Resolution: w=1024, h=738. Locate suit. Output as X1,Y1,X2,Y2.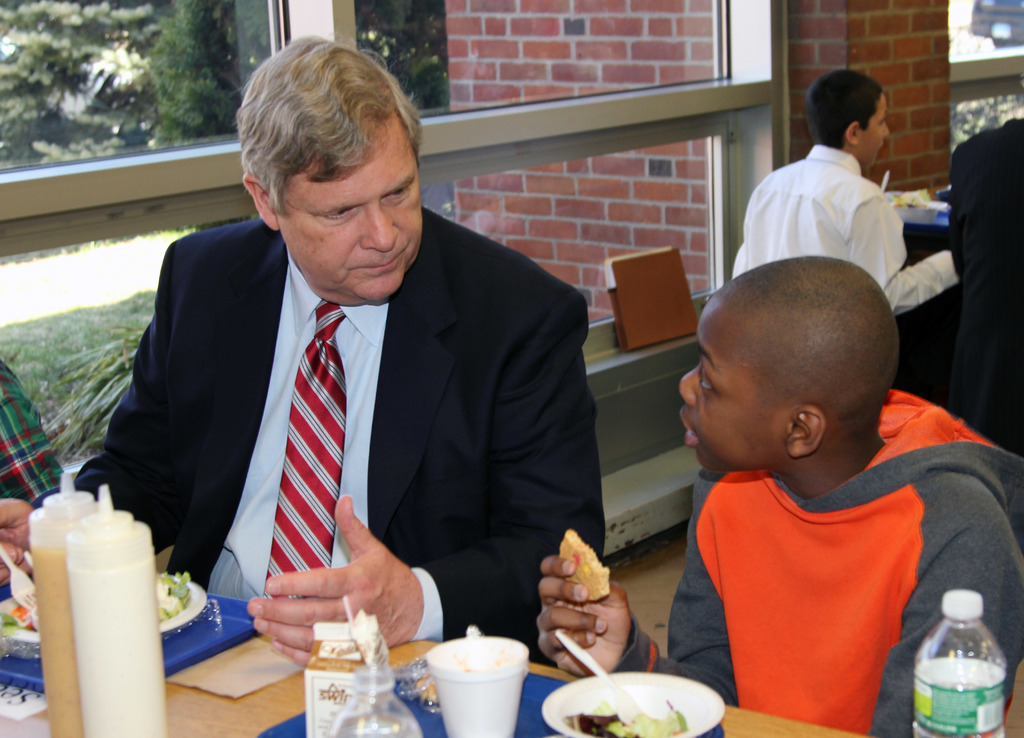
24,198,609,648.
